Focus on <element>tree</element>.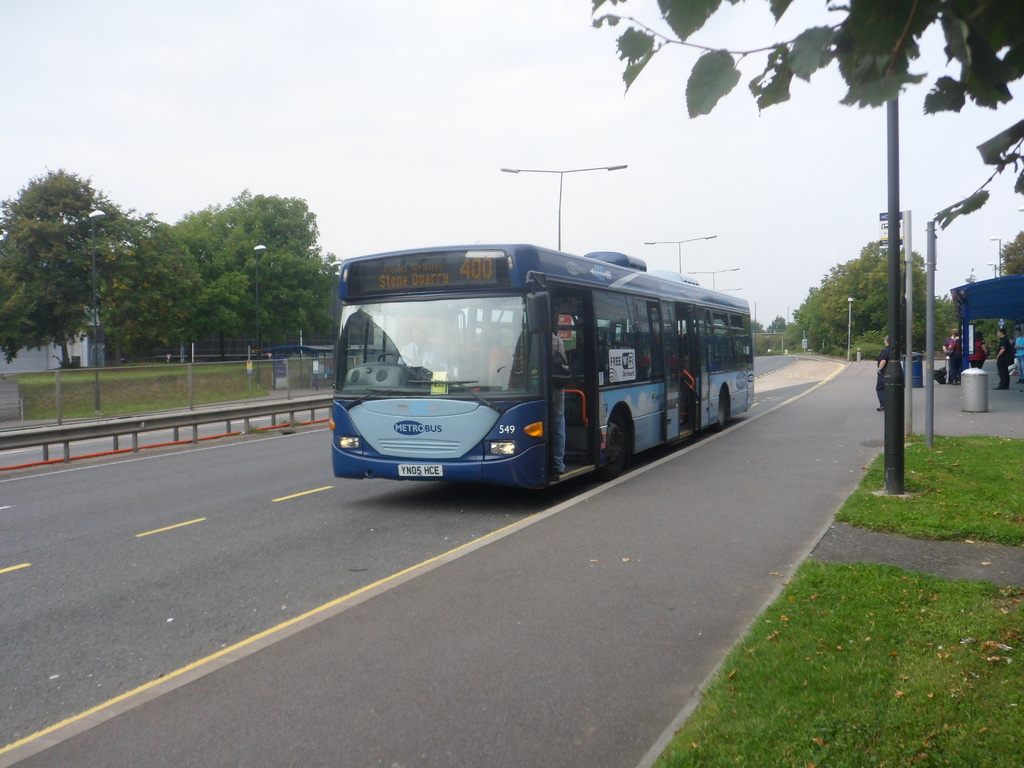
Focused at <bbox>846, 234, 940, 348</bbox>.
